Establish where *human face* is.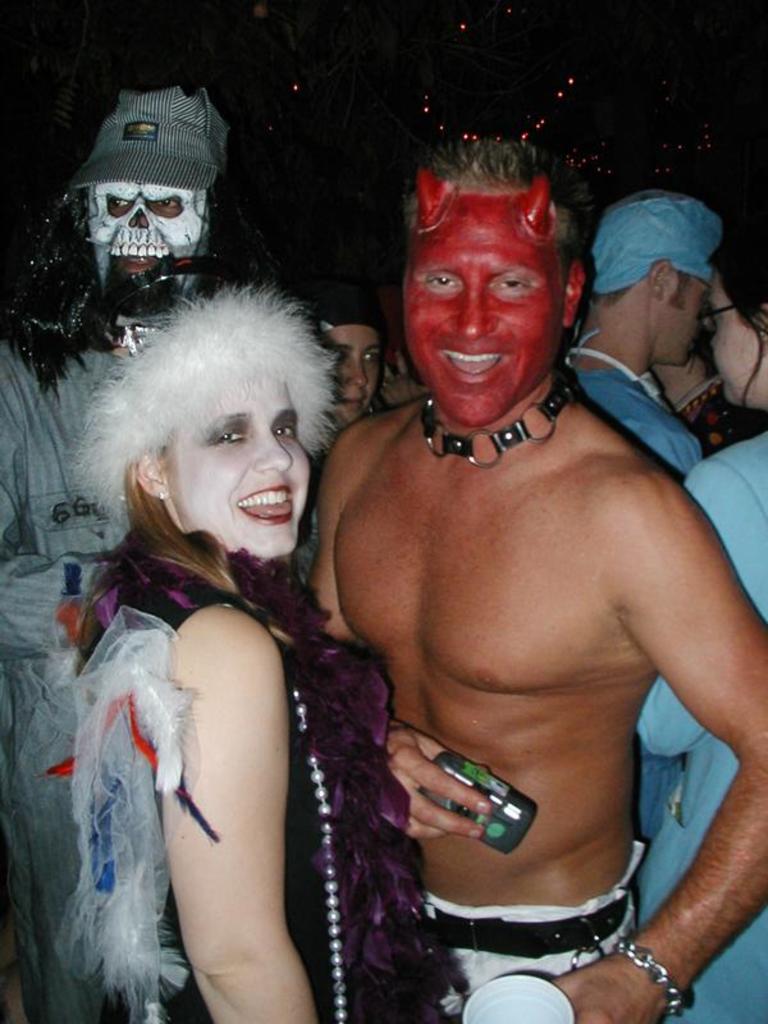
Established at box=[324, 324, 378, 422].
